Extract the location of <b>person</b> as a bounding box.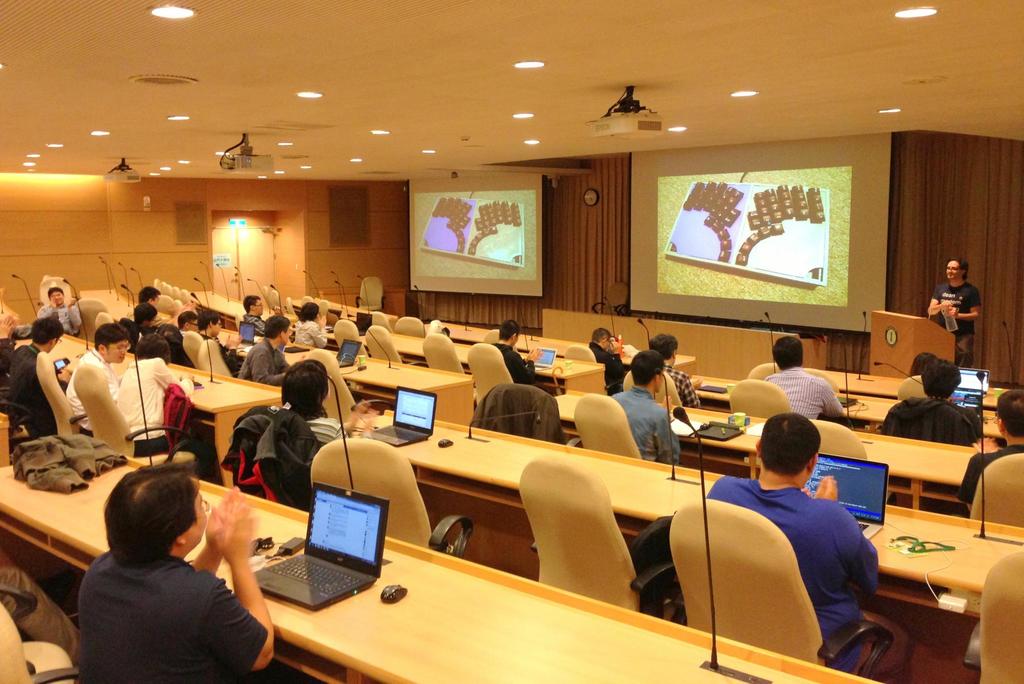
[left=956, top=388, right=1023, bottom=514].
